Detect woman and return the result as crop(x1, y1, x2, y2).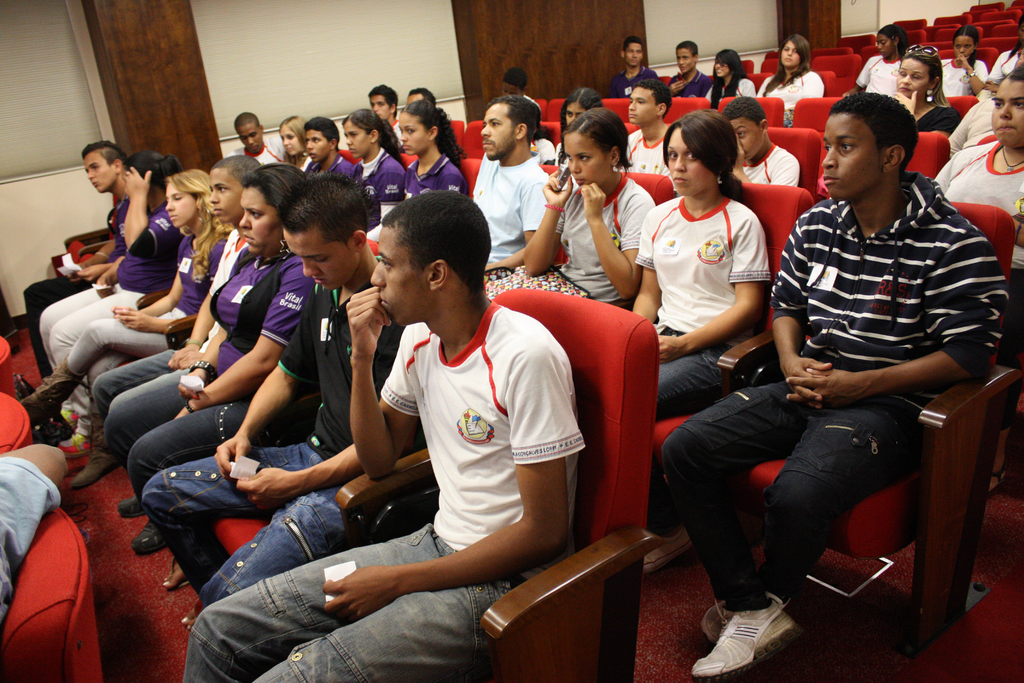
crop(397, 97, 466, 200).
